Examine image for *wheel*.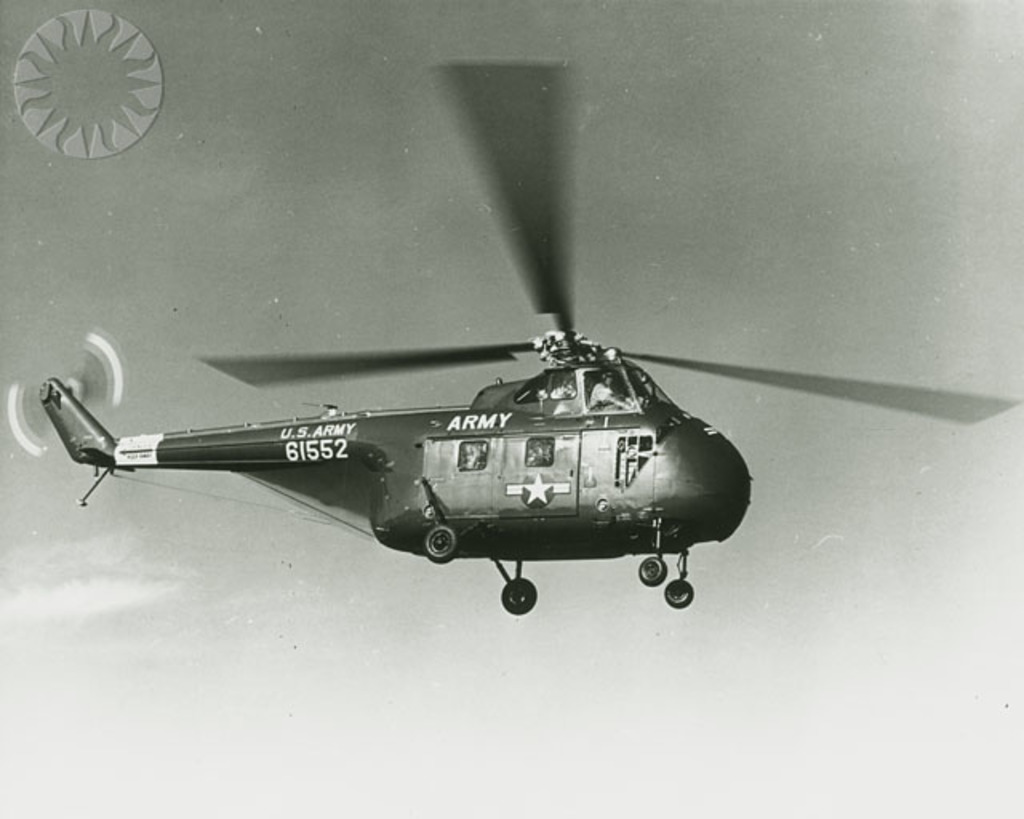
Examination result: (424, 526, 458, 563).
